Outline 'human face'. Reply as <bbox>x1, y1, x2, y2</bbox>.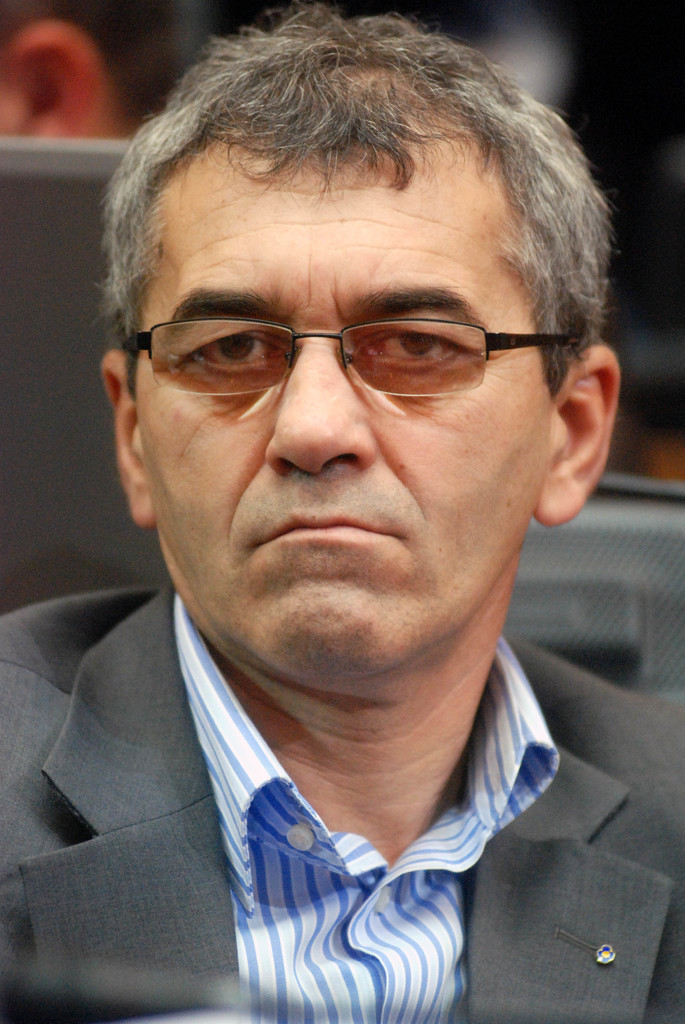
<bbox>128, 141, 537, 683</bbox>.
